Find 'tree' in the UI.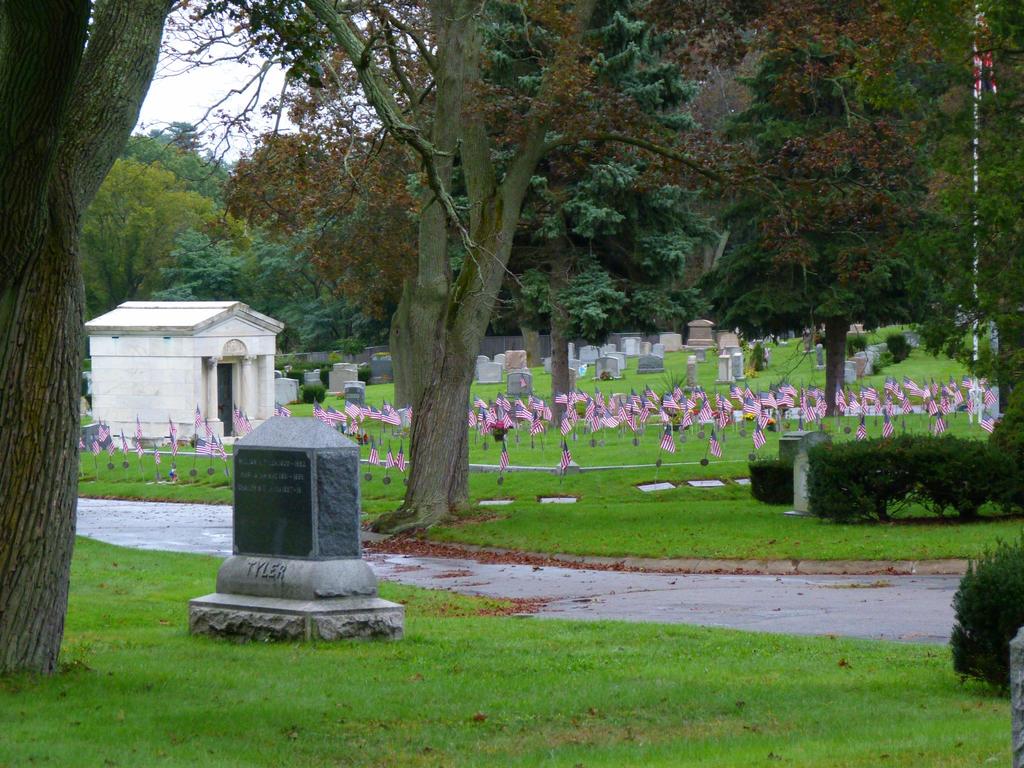
UI element at 155/184/346/355.
